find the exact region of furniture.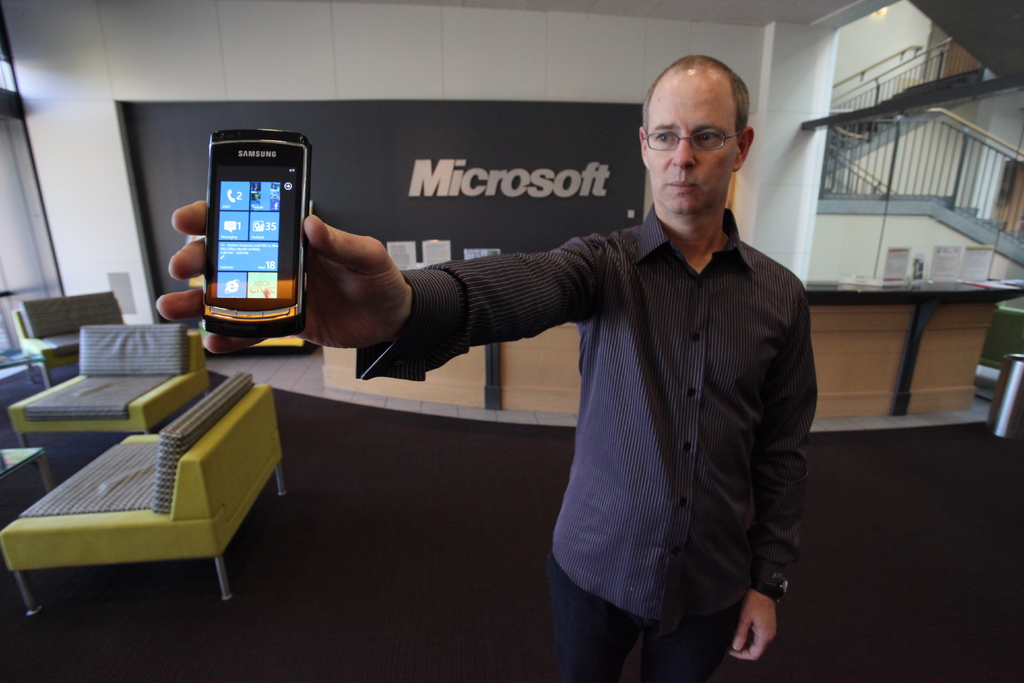
Exact region: 0, 444, 58, 491.
